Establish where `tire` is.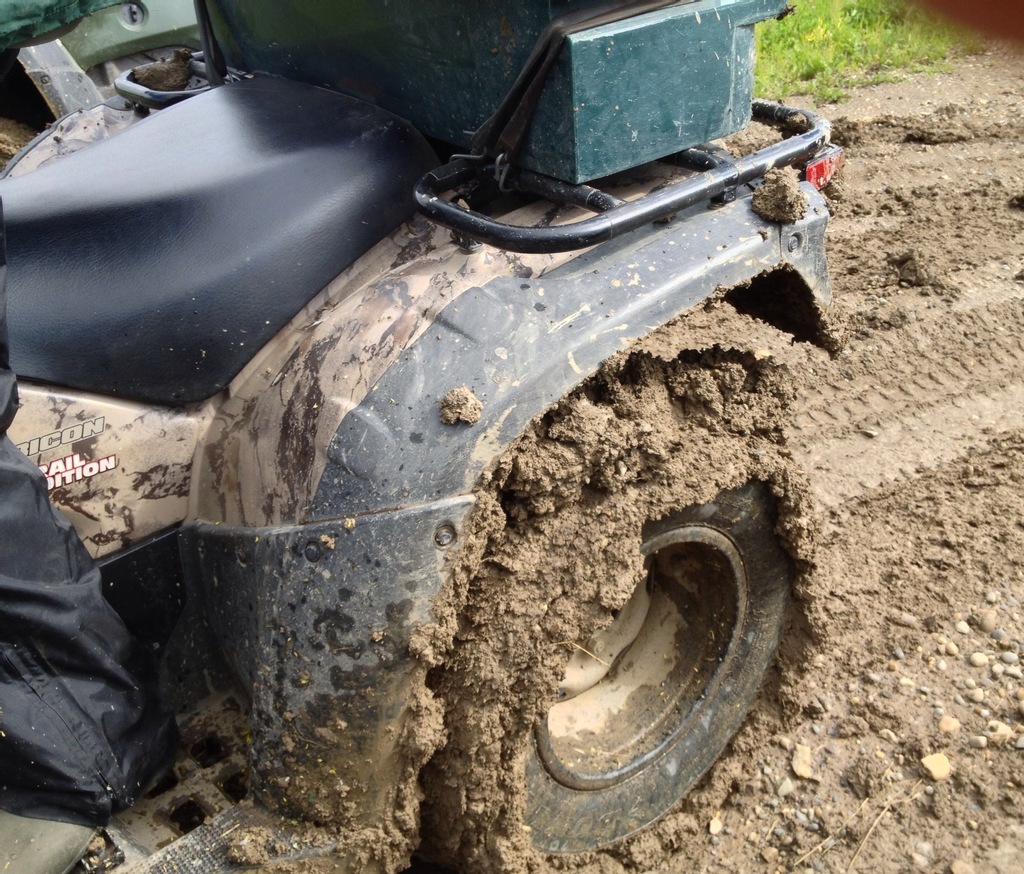
Established at <region>433, 320, 806, 872</region>.
